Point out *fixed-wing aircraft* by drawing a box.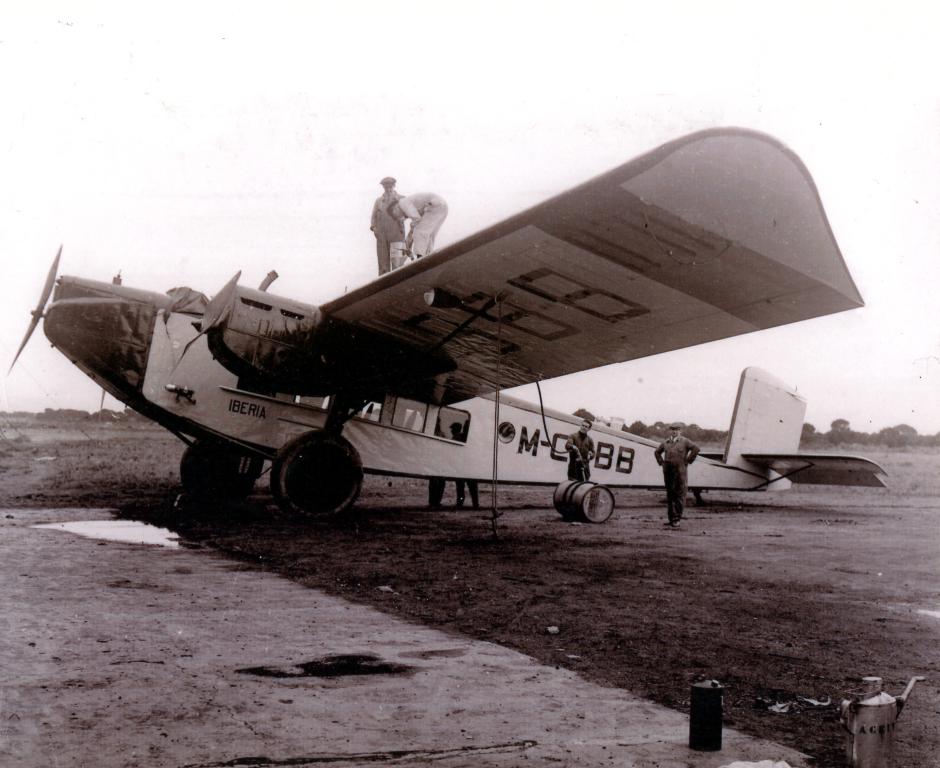
bbox=(2, 116, 894, 530).
